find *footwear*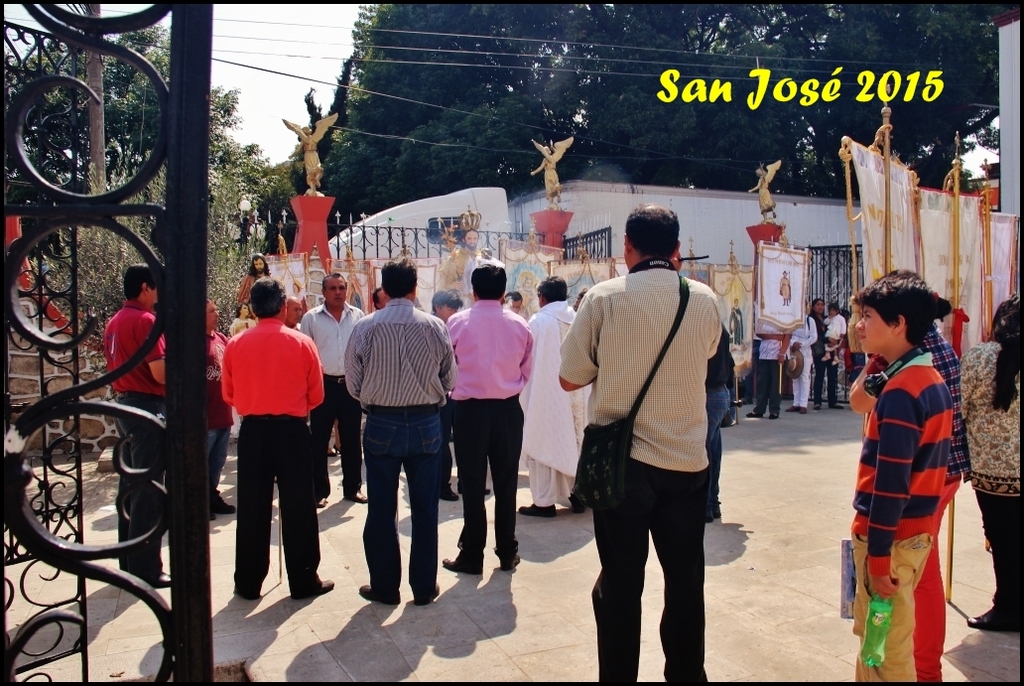
<bbox>296, 579, 334, 599</bbox>
